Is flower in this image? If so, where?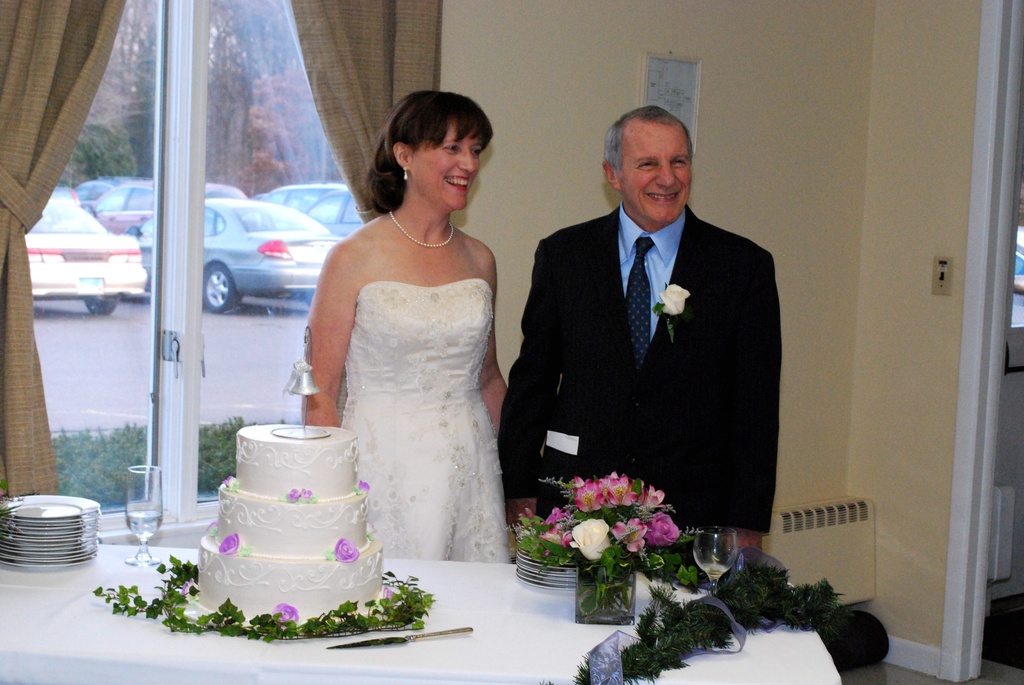
Yes, at 543/509/577/547.
